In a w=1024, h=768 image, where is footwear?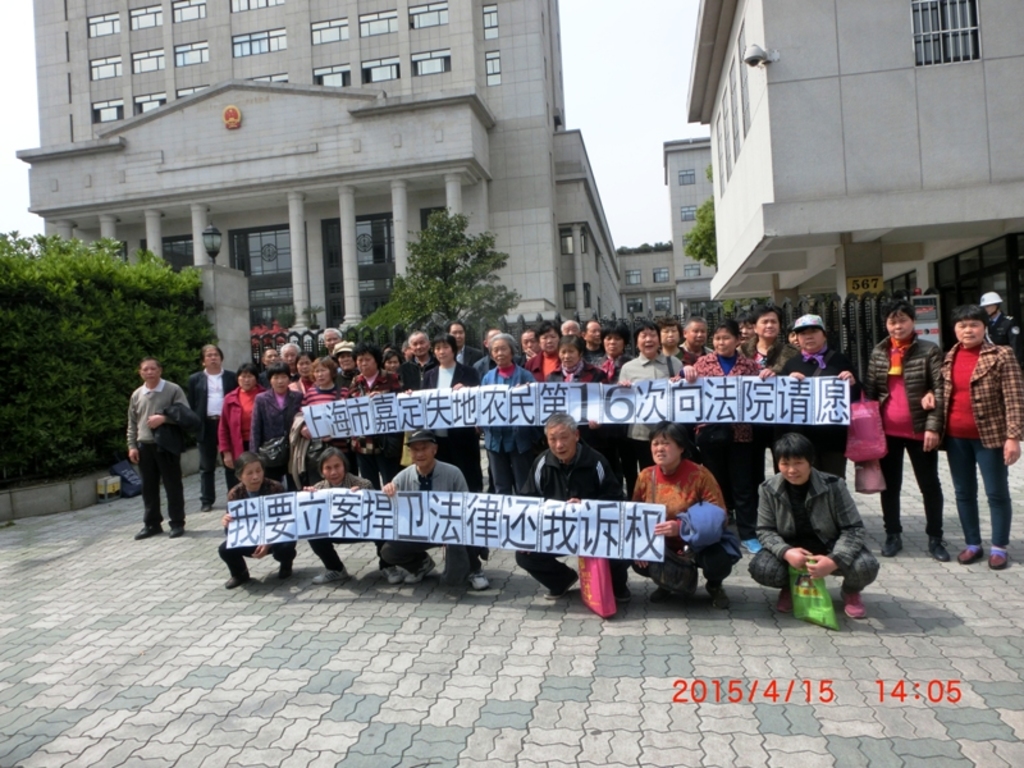
x1=879 y1=531 x2=905 y2=558.
